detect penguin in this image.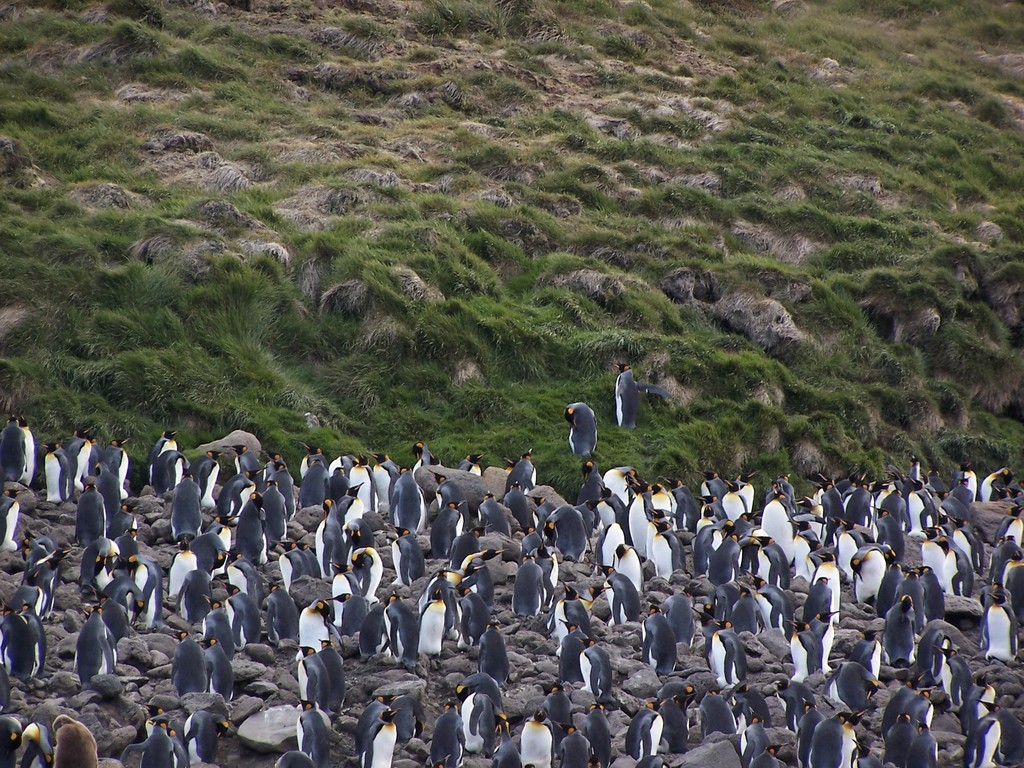
Detection: region(546, 500, 592, 558).
